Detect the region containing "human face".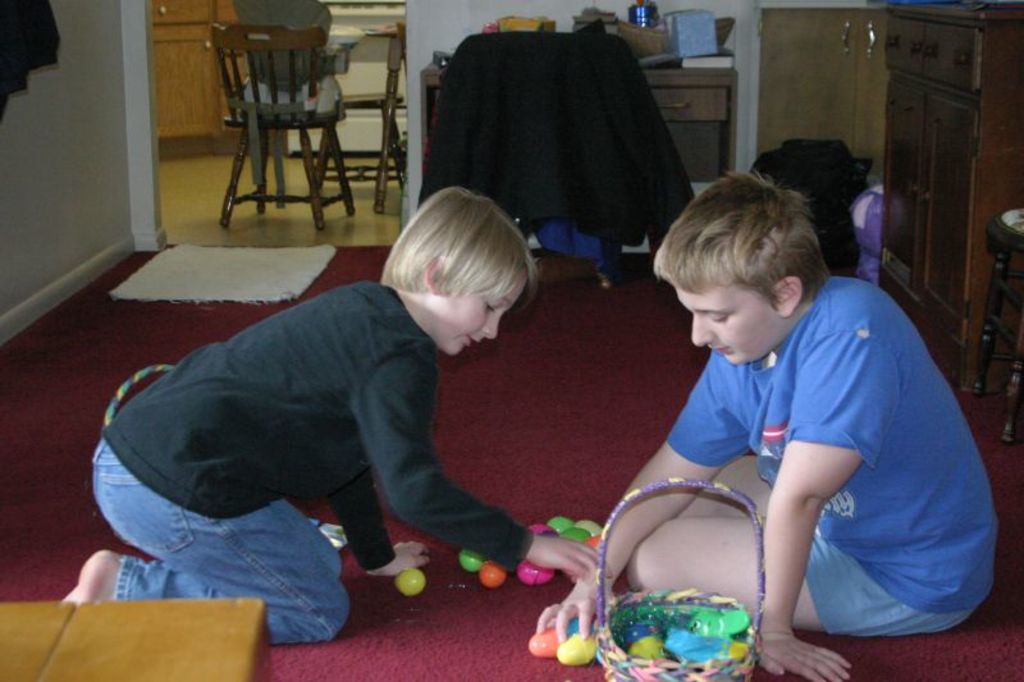
{"x1": 672, "y1": 271, "x2": 773, "y2": 369}.
